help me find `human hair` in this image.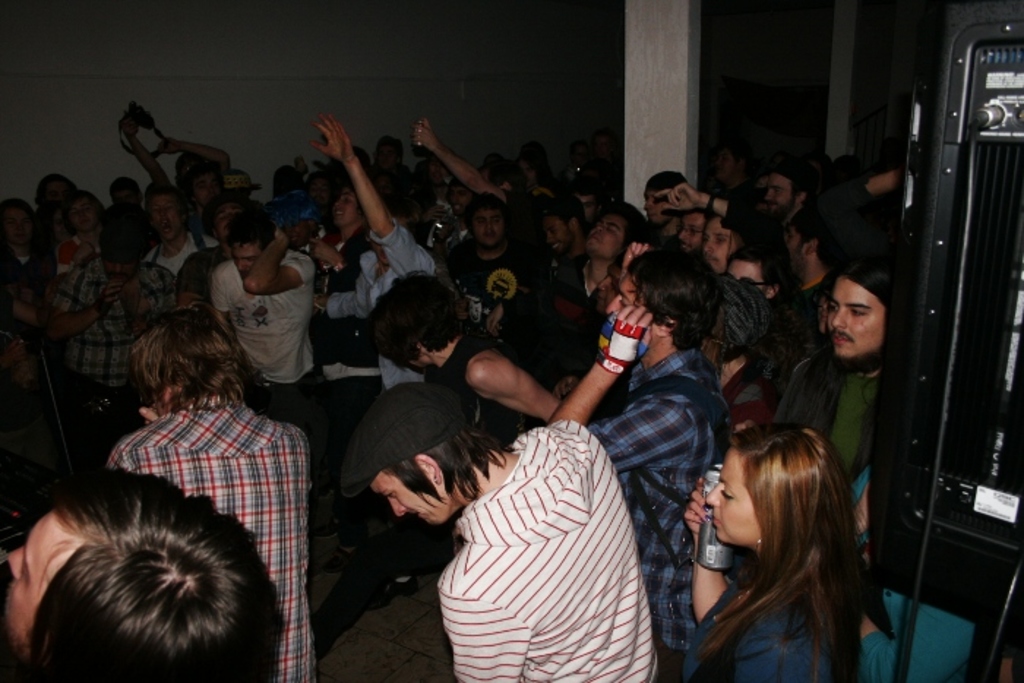
Found it: 685 401 872 668.
